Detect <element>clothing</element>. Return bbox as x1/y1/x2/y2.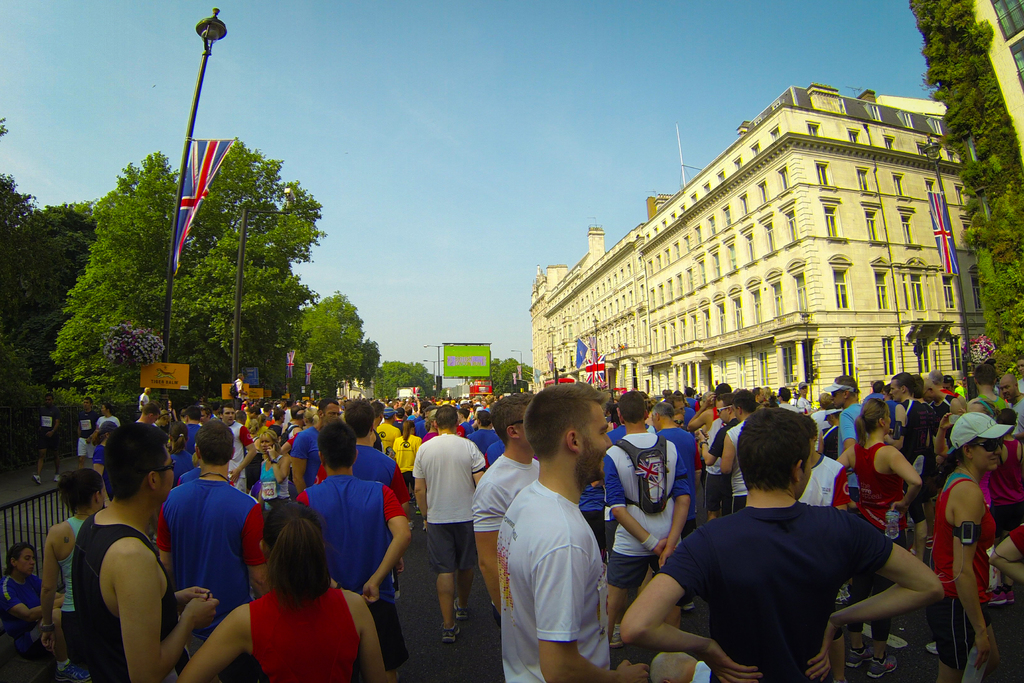
479/419/500/456.
